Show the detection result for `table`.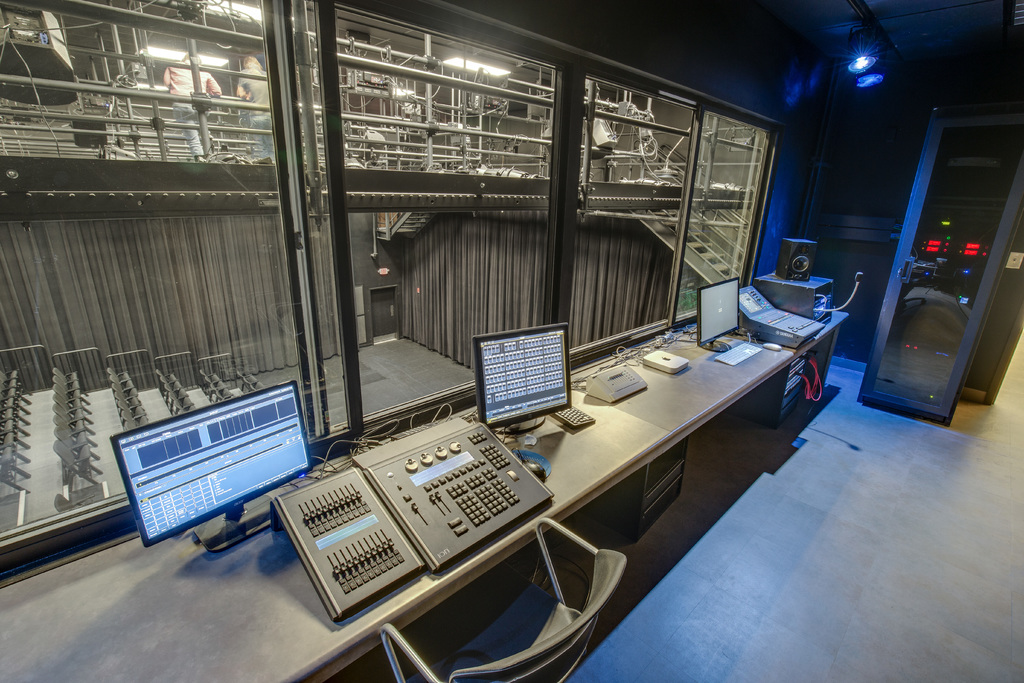
[0, 382, 670, 682].
